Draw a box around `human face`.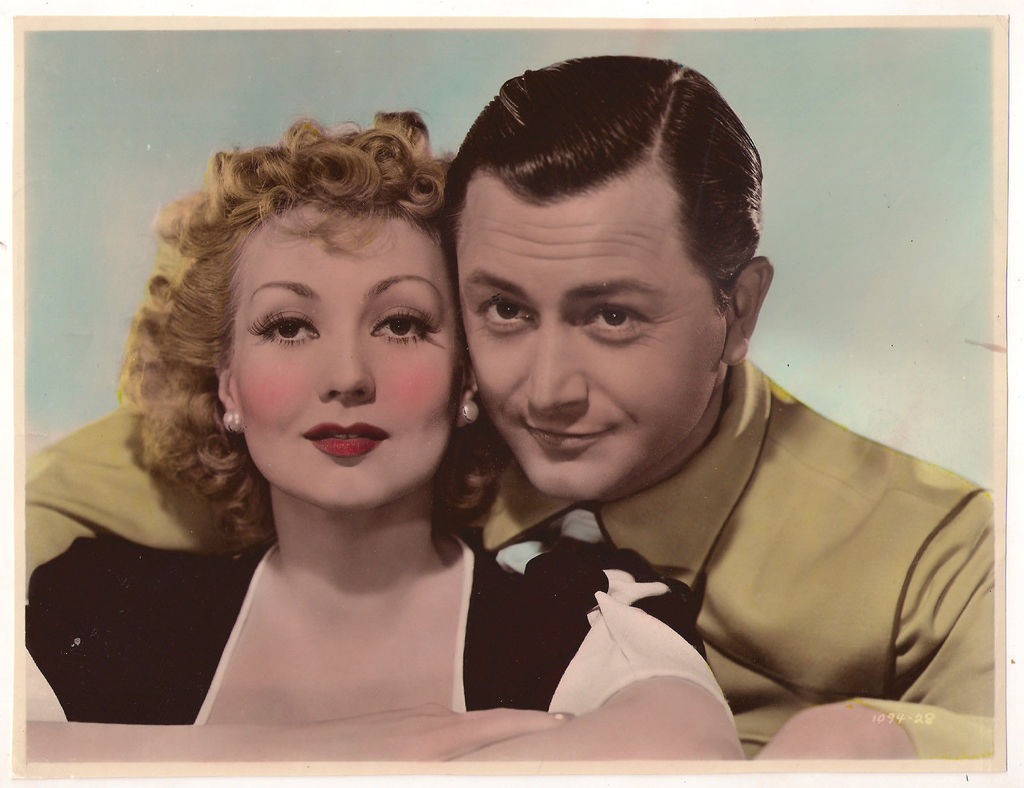
[x1=235, y1=220, x2=460, y2=512].
